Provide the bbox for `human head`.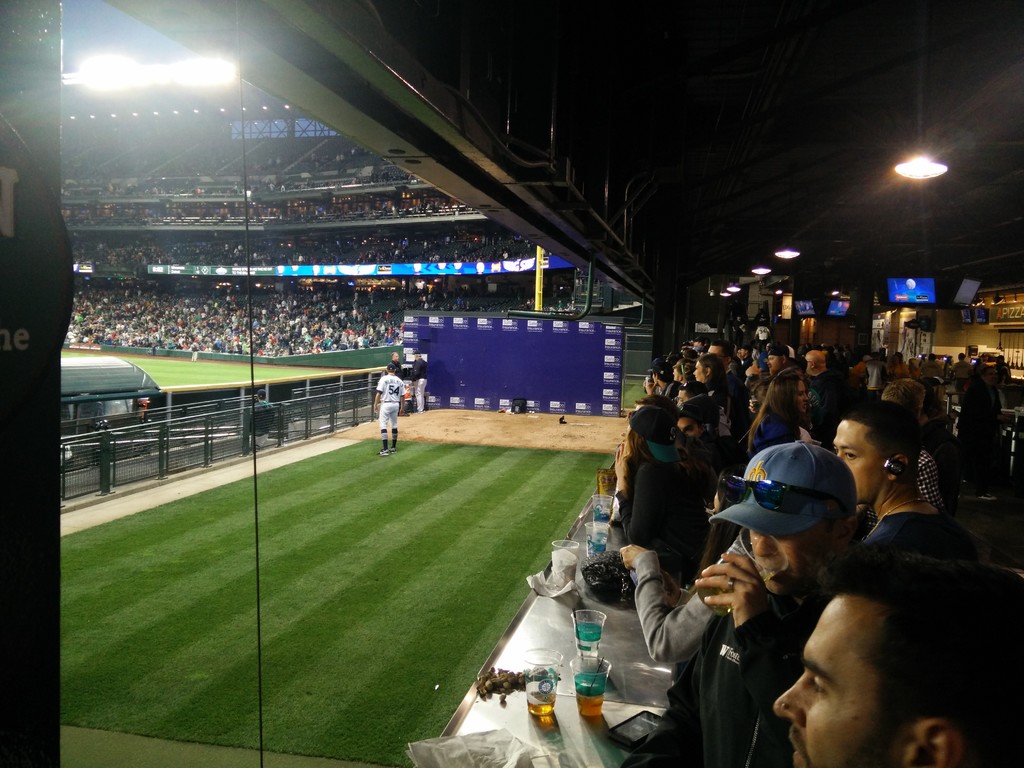
x1=746 y1=444 x2=861 y2=596.
